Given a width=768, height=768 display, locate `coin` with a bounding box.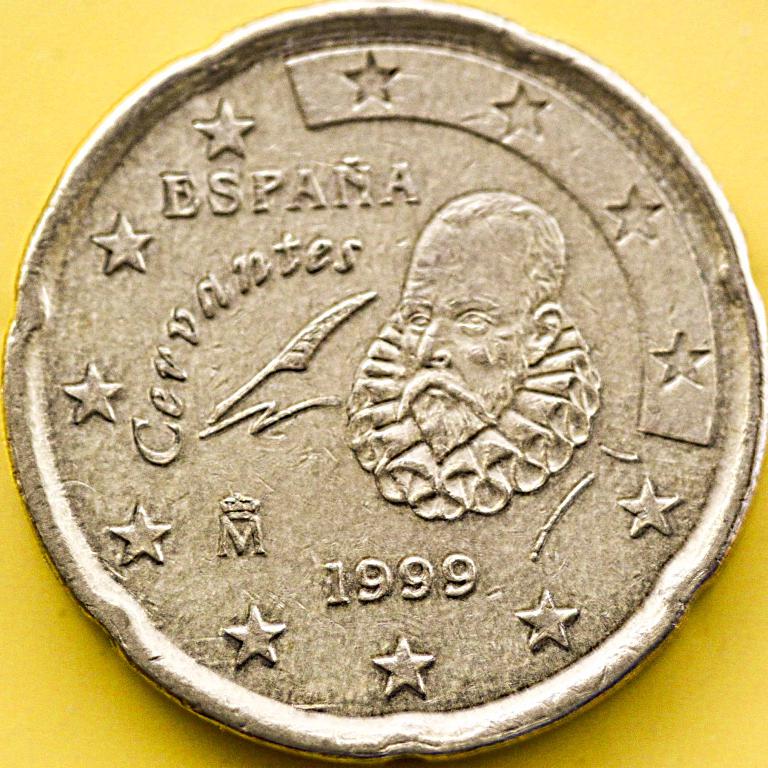
Located: rect(0, 0, 767, 762).
